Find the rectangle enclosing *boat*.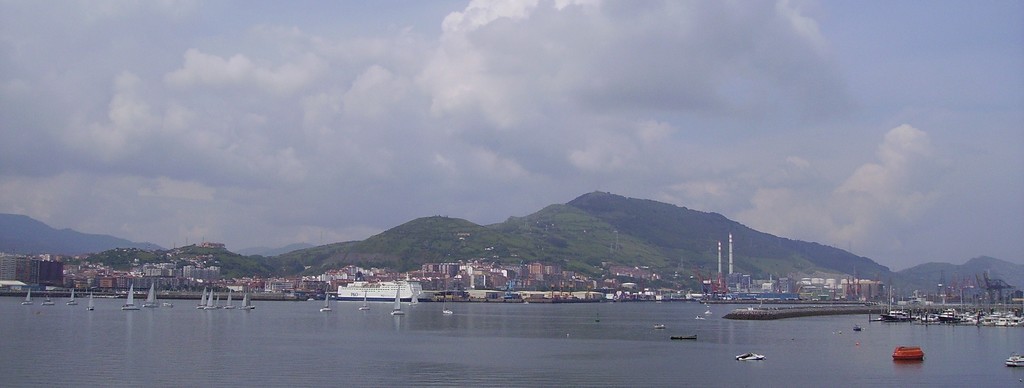
<box>223,289,235,312</box>.
